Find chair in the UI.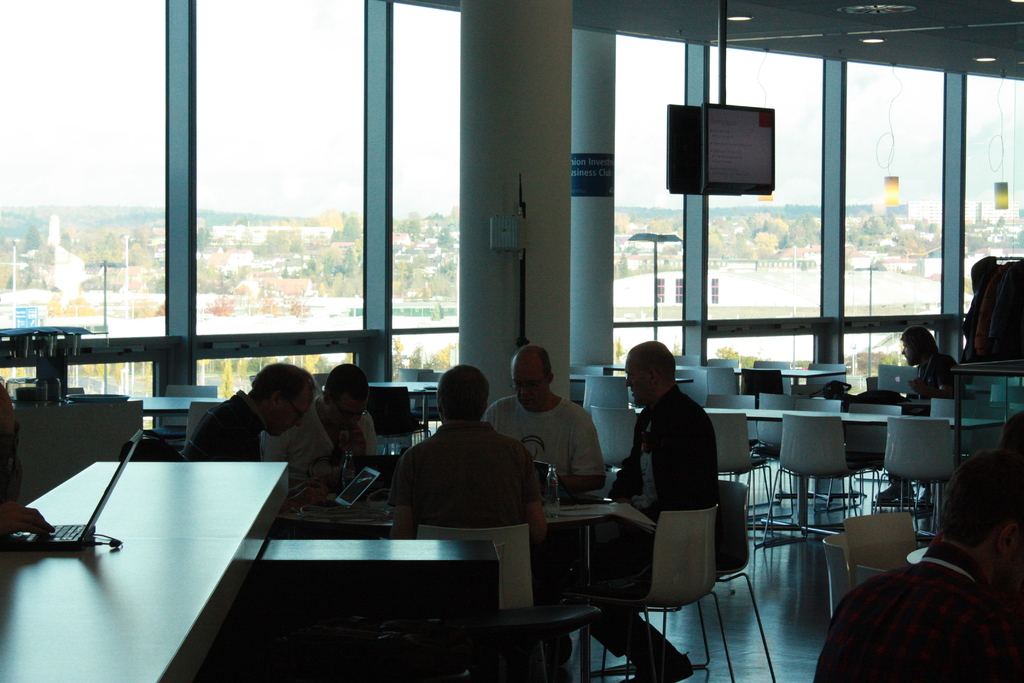
UI element at rect(874, 413, 955, 548).
